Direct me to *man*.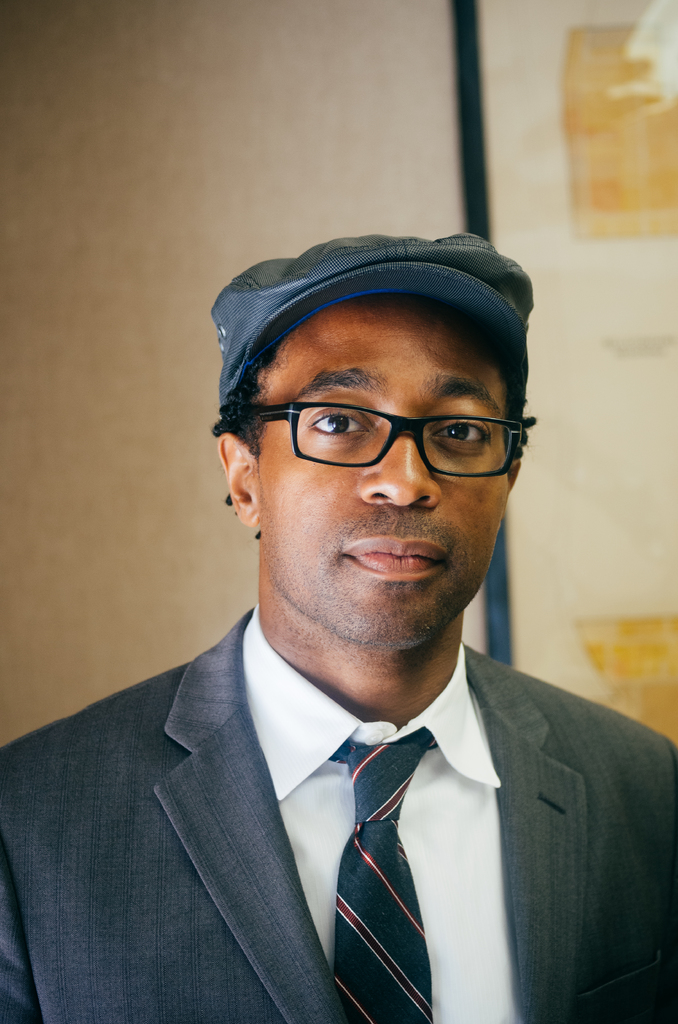
Direction: Rect(10, 251, 677, 1012).
